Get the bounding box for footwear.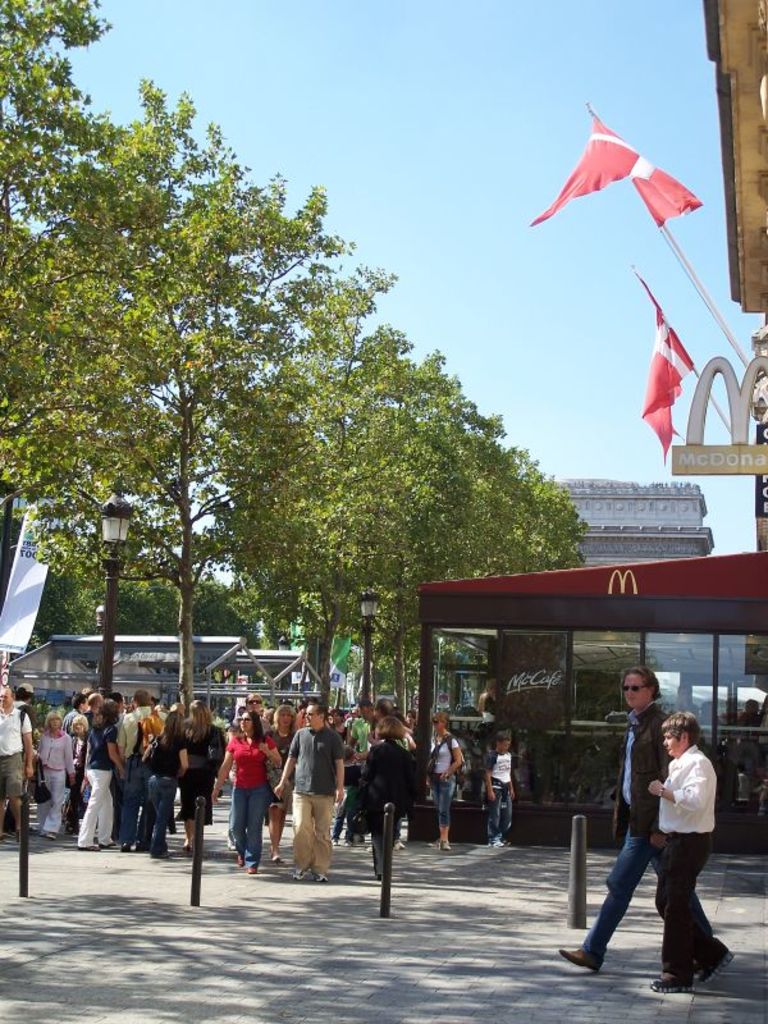
left=645, top=969, right=694, bottom=996.
